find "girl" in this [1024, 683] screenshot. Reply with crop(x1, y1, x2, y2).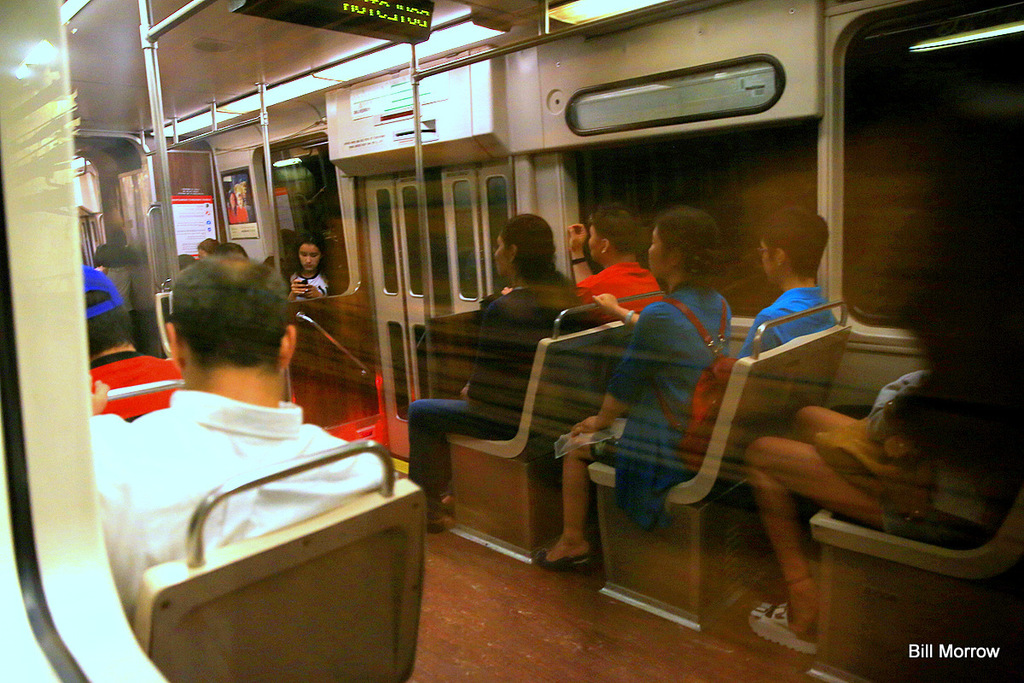
crop(288, 239, 328, 299).
